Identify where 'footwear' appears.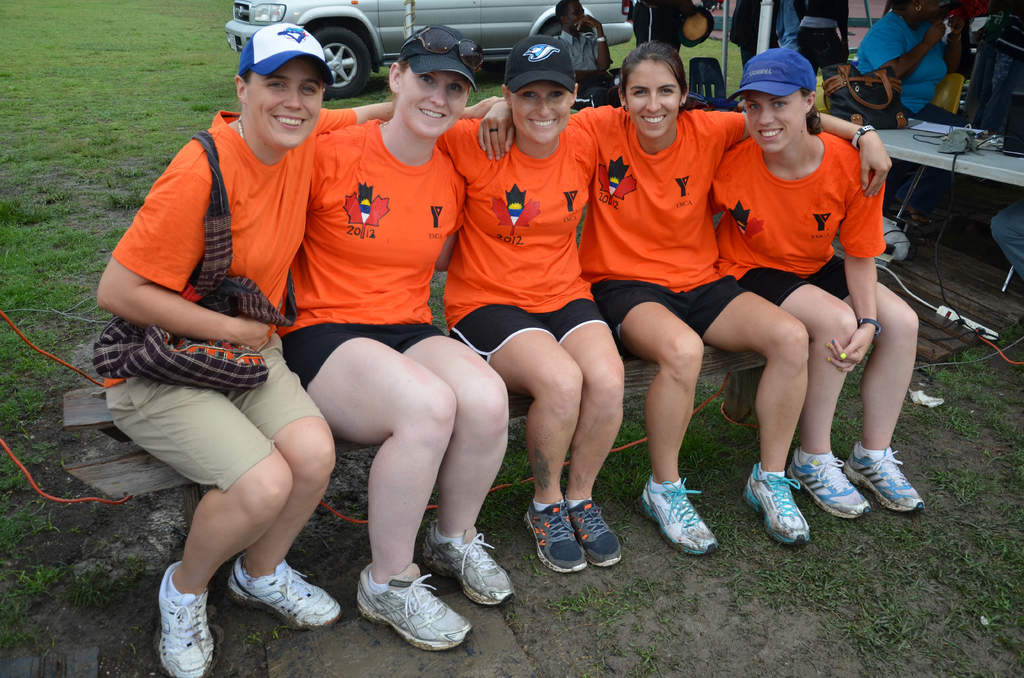
Appears at pyautogui.locateOnScreen(645, 469, 720, 556).
